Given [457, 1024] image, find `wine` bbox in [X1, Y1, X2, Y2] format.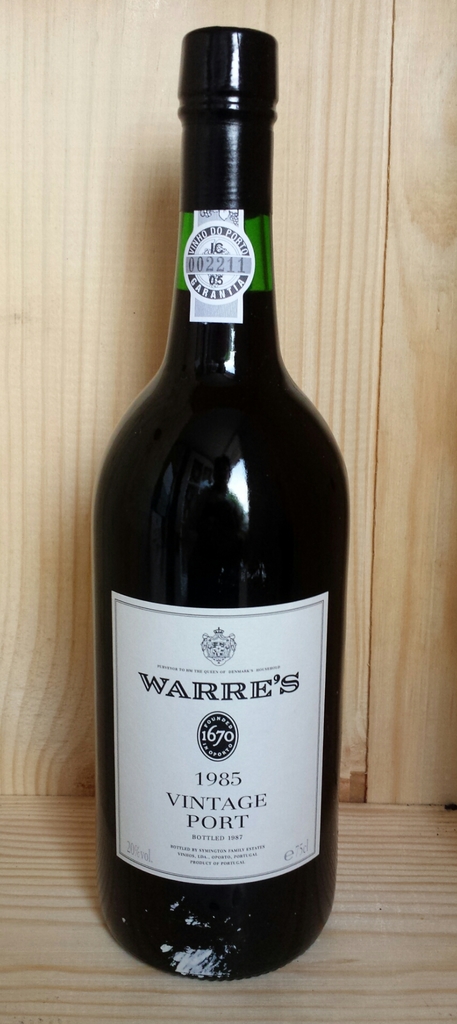
[84, 23, 352, 980].
